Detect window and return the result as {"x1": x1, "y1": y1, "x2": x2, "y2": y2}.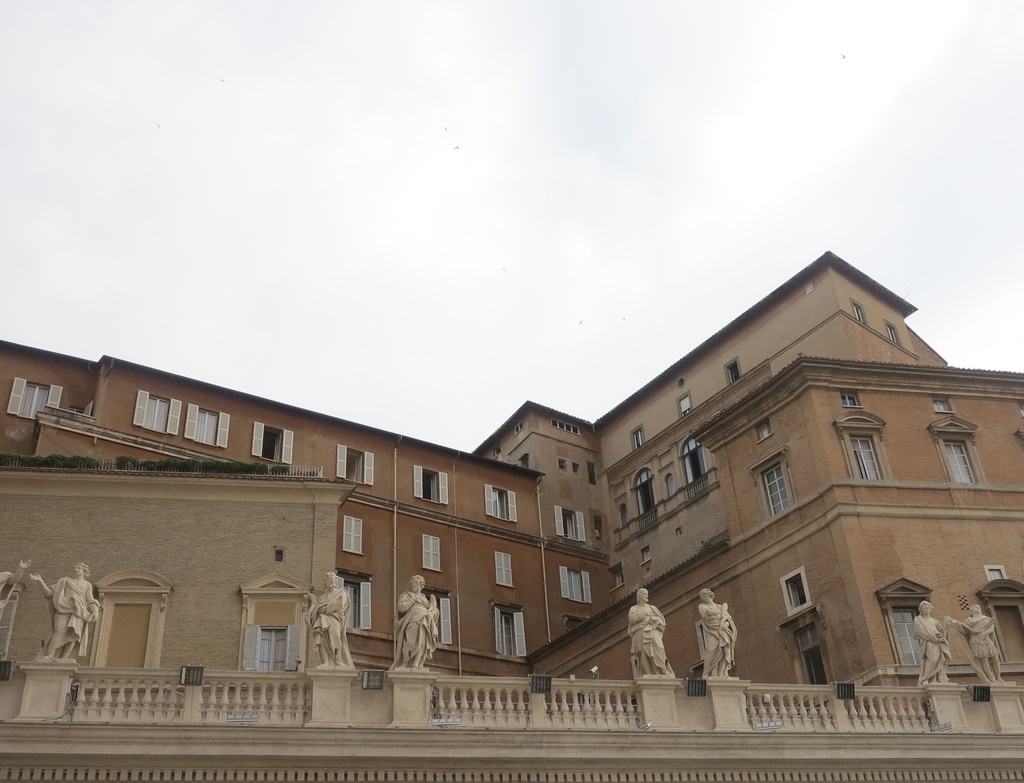
{"x1": 343, "y1": 516, "x2": 362, "y2": 555}.
